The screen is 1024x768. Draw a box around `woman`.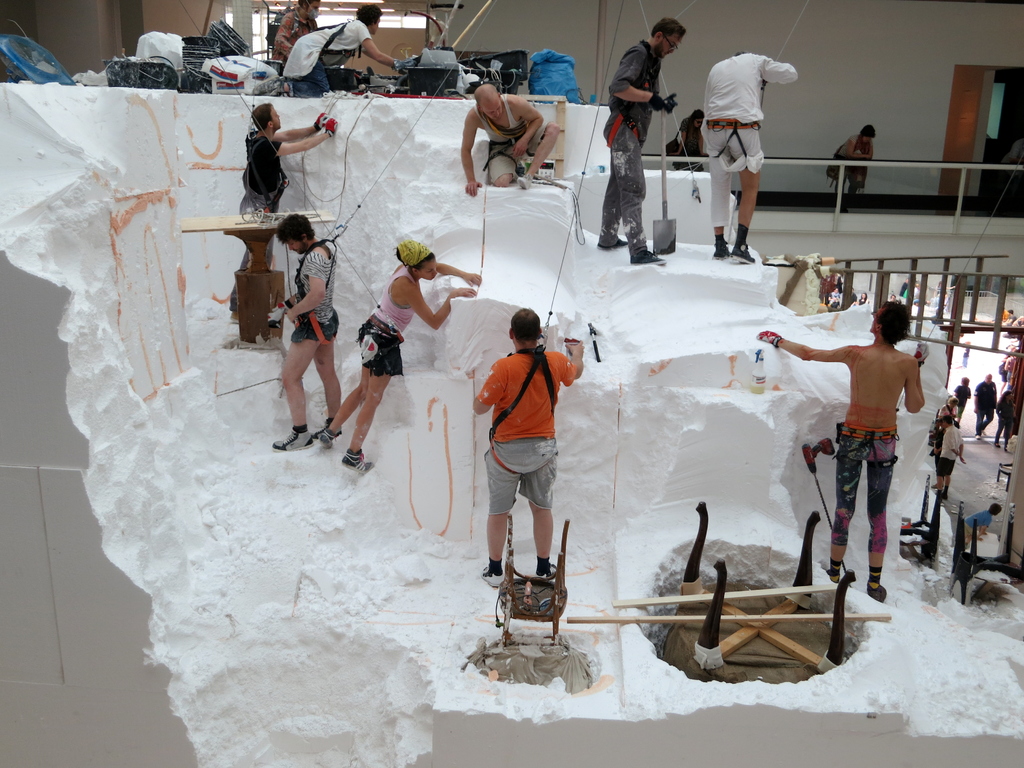
x1=670, y1=111, x2=706, y2=173.
